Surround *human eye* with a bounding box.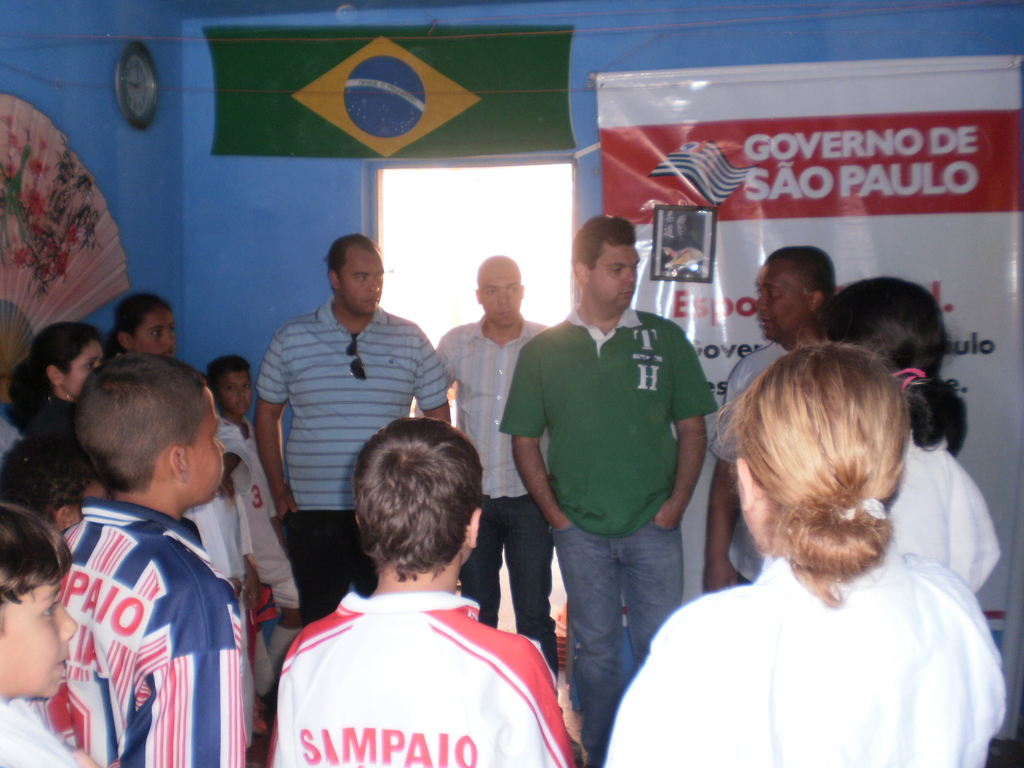
region(611, 263, 623, 273).
